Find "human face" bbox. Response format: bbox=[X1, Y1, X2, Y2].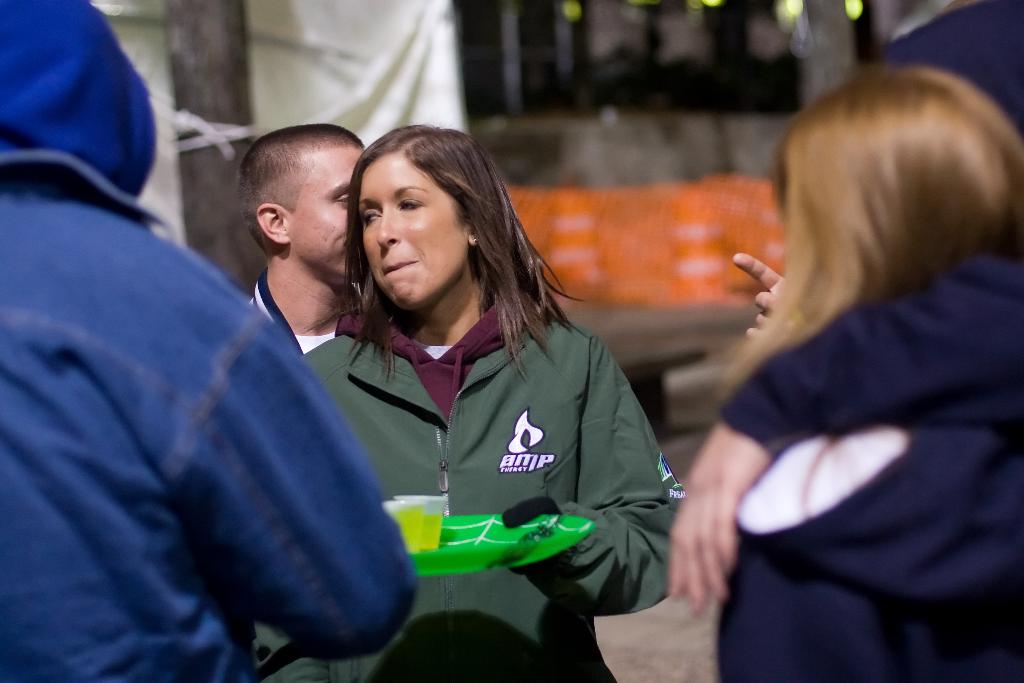
bbox=[289, 140, 368, 279].
